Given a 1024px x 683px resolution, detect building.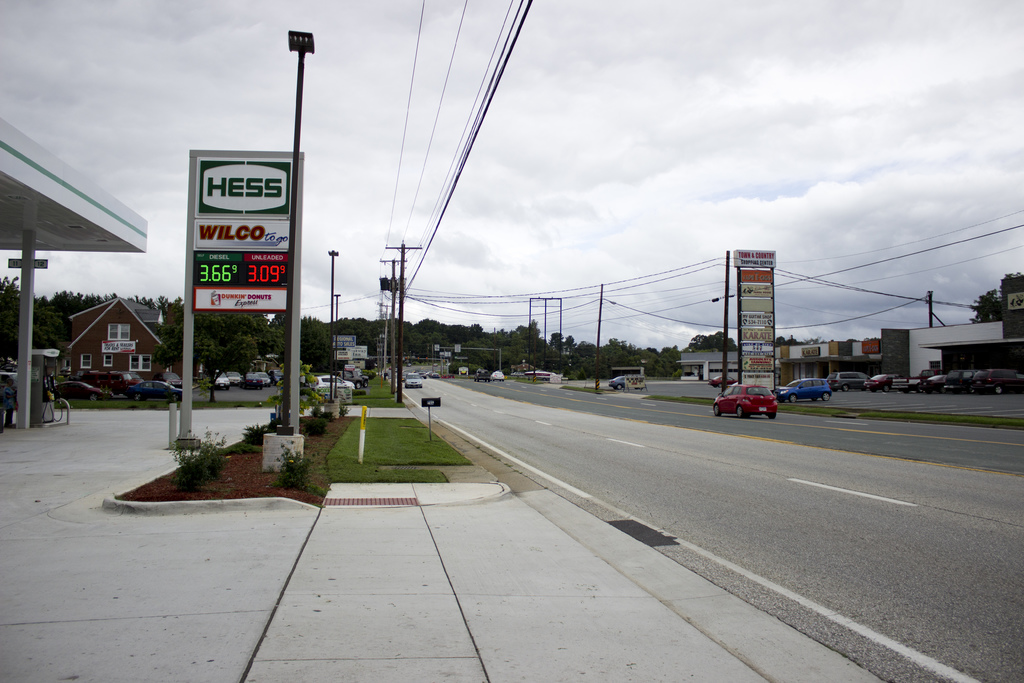
68, 302, 168, 388.
